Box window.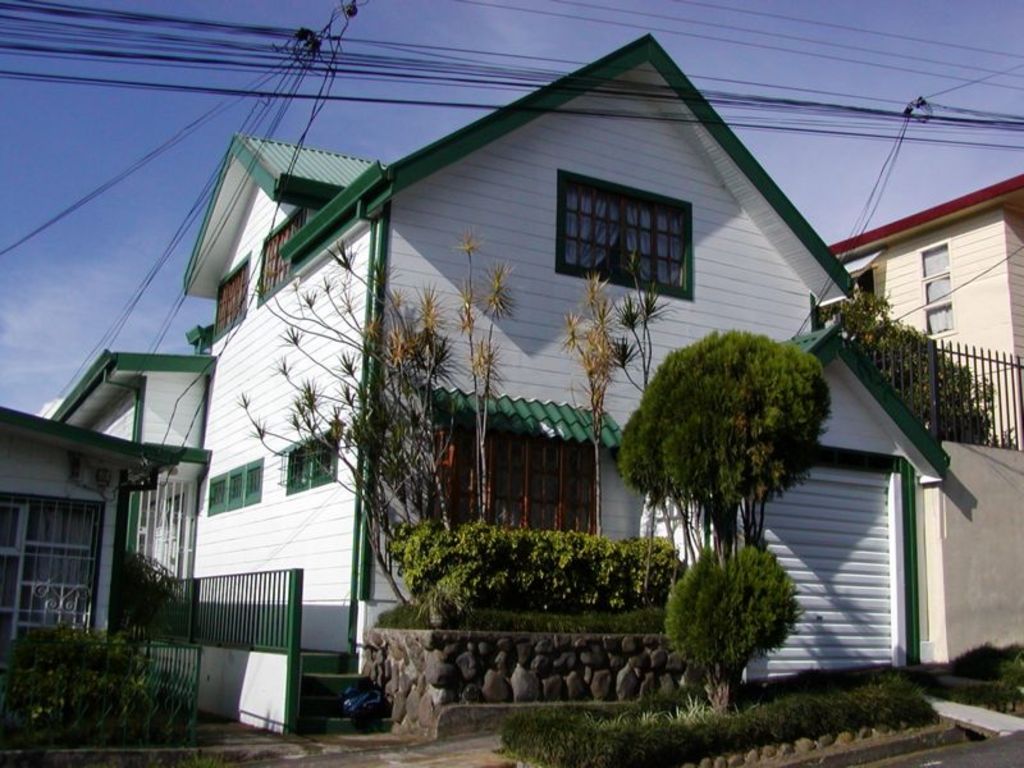
select_region(206, 458, 260, 516).
